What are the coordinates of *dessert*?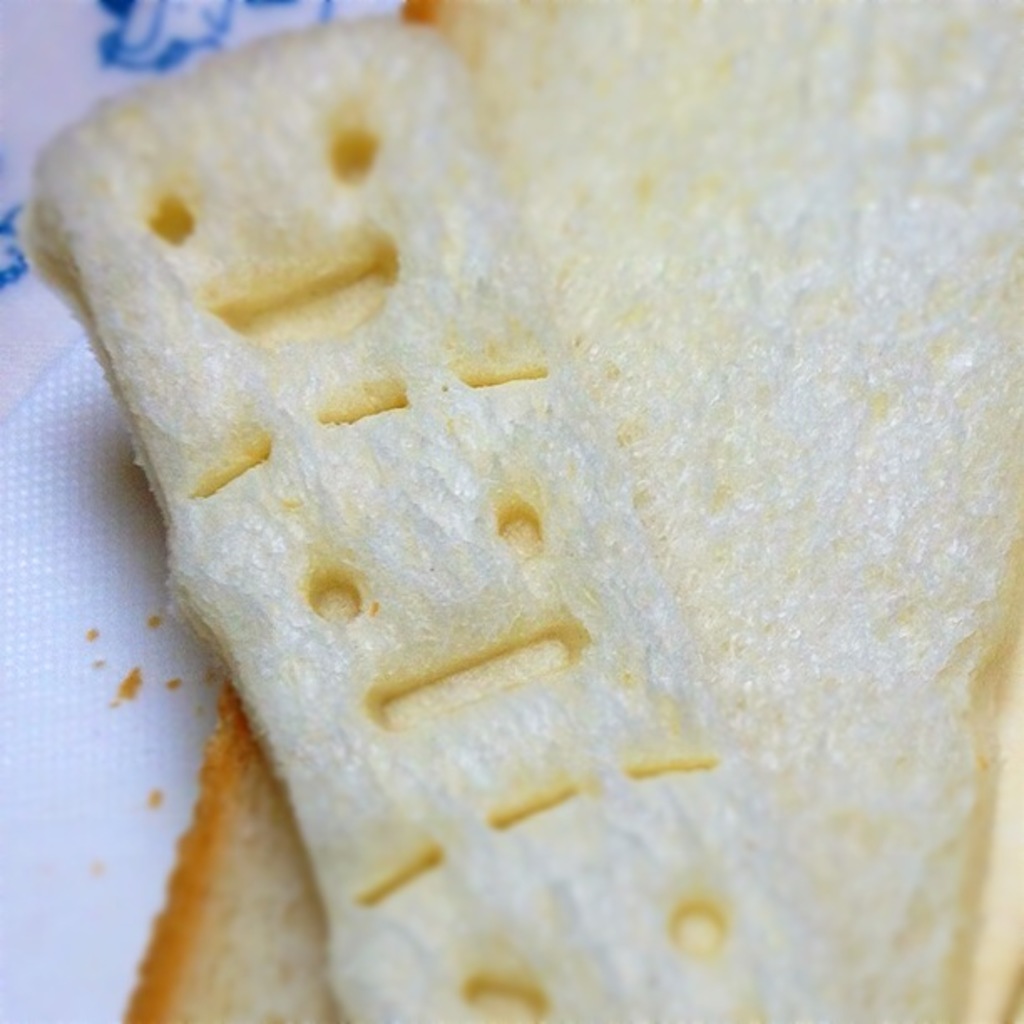
l=22, t=0, r=1022, b=1022.
